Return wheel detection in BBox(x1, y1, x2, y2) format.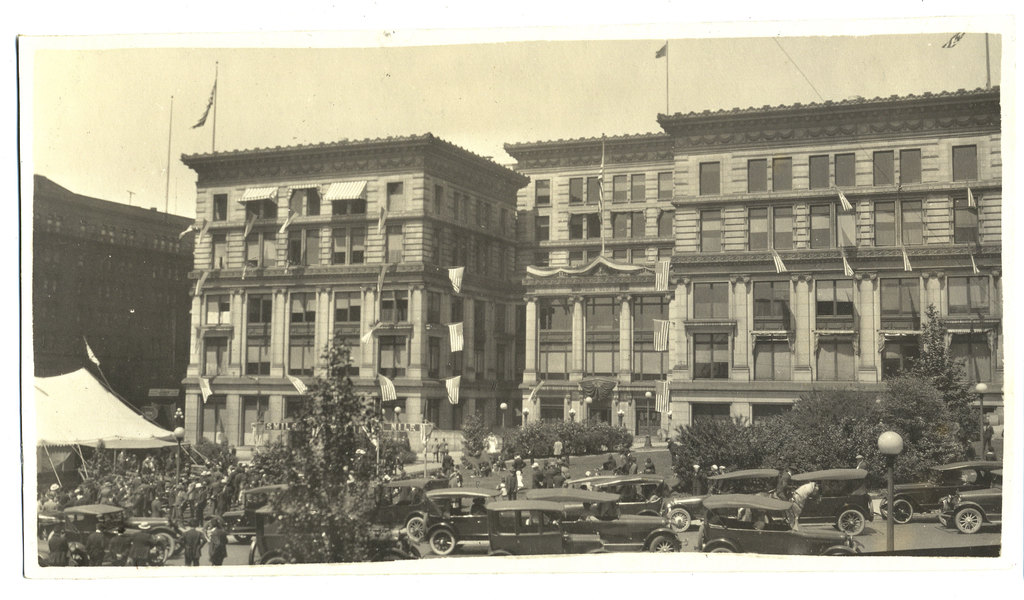
BBox(938, 506, 953, 528).
